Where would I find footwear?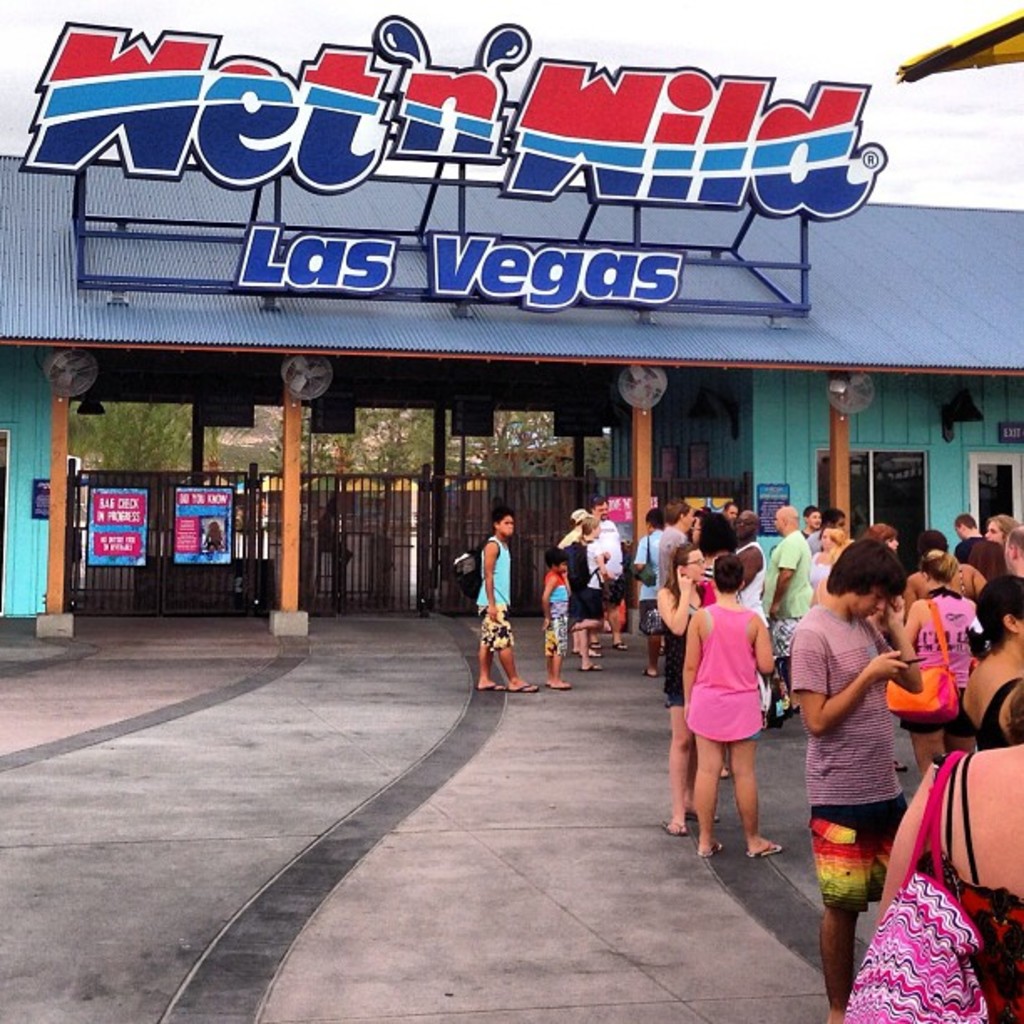
At pyautogui.locateOnScreen(751, 843, 783, 860).
